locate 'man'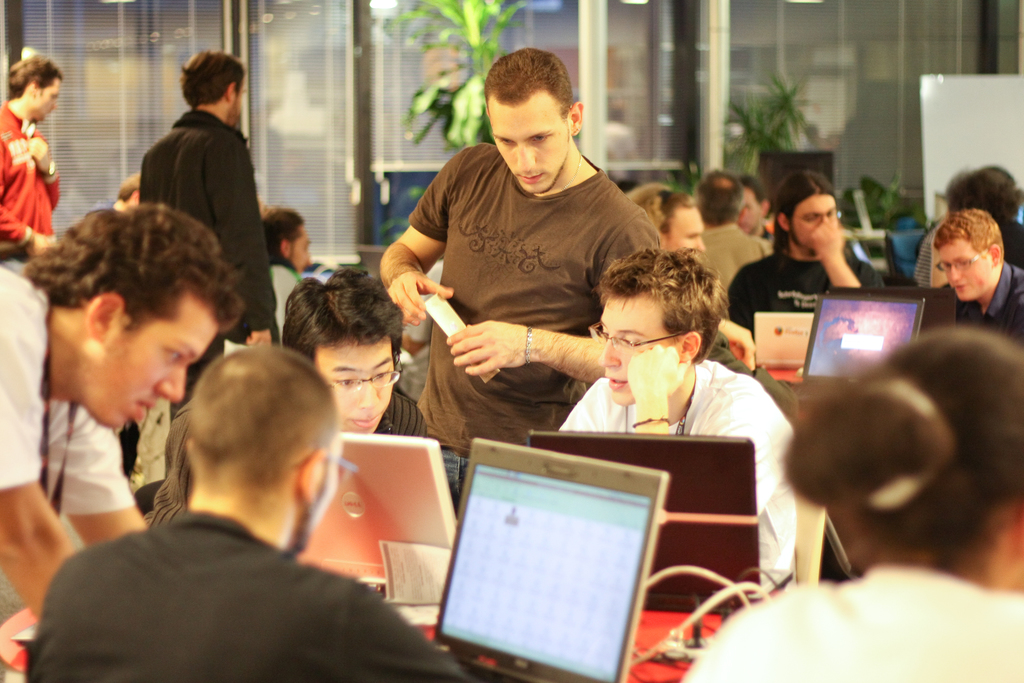
607,179,717,266
